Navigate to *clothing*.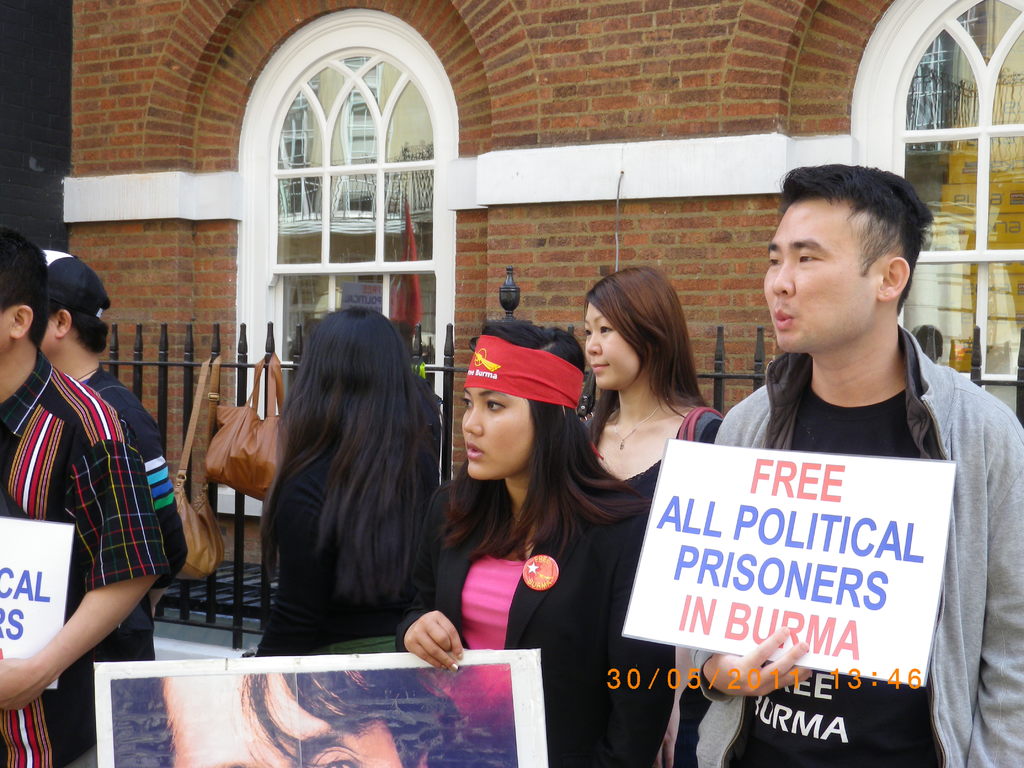
Navigation target: <bbox>582, 412, 721, 502</bbox>.
